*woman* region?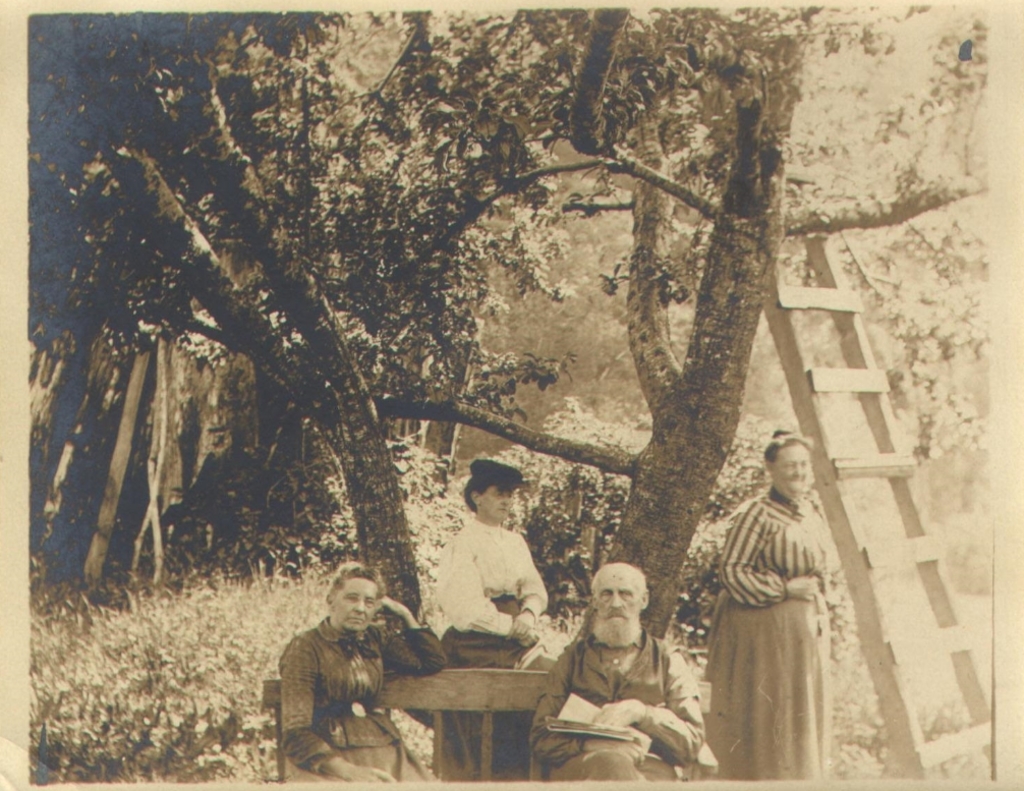
(699, 420, 849, 775)
